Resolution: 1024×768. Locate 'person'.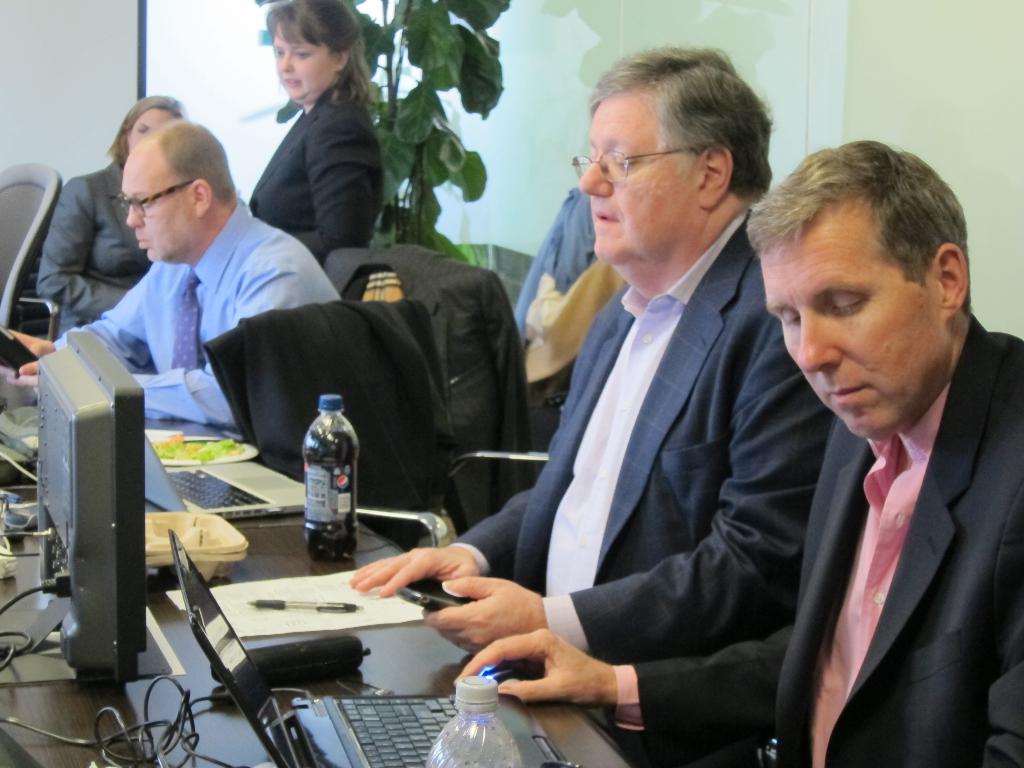
region(39, 93, 189, 338).
